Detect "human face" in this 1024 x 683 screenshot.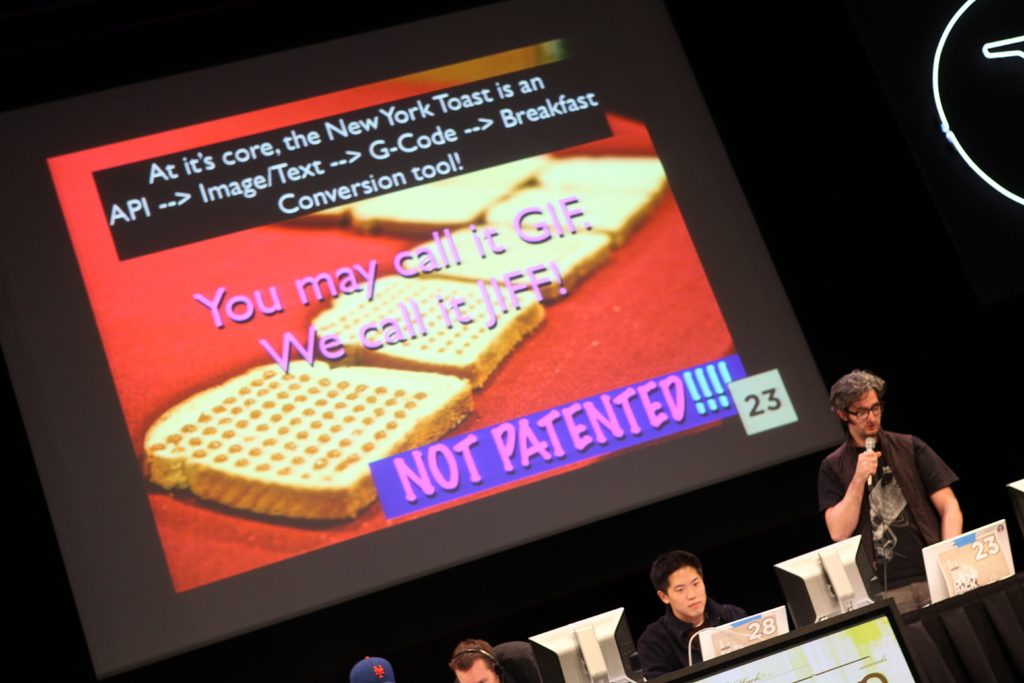
Detection: bbox=(668, 568, 707, 617).
